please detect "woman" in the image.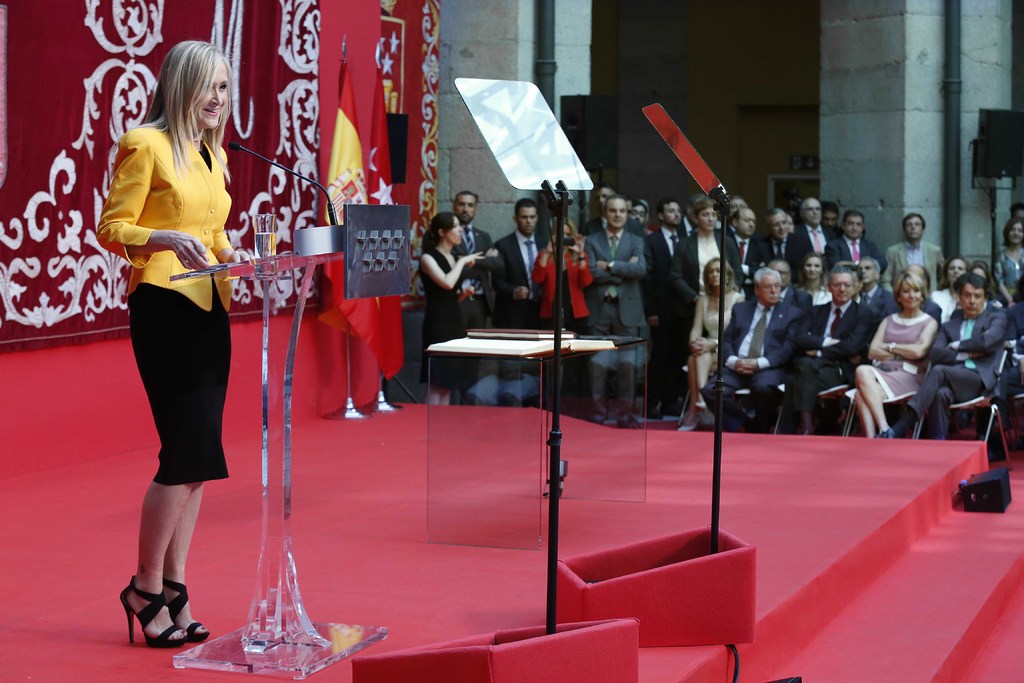
Rect(791, 251, 830, 303).
